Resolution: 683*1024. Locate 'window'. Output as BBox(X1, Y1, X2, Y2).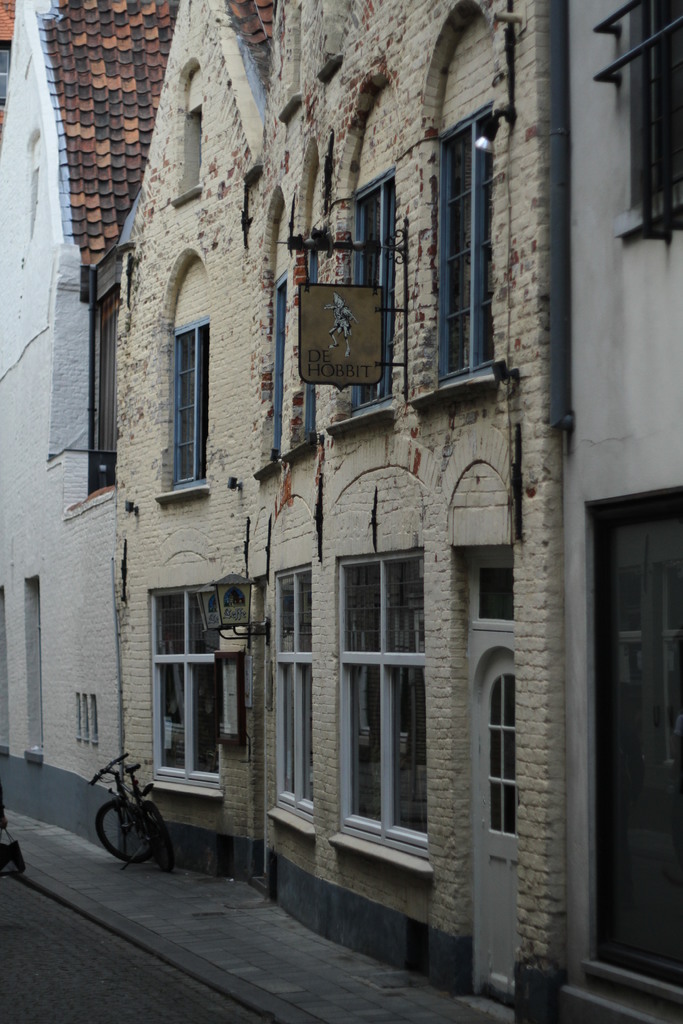
BBox(88, 291, 122, 497).
